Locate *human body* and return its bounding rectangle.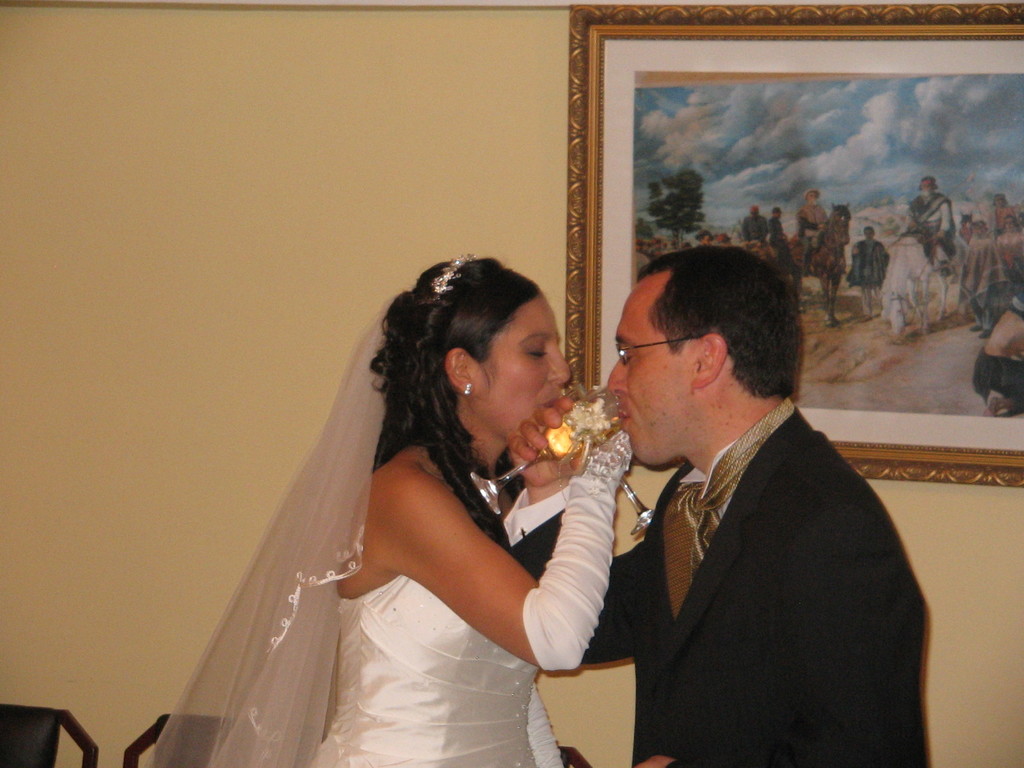
select_region(505, 248, 927, 767).
